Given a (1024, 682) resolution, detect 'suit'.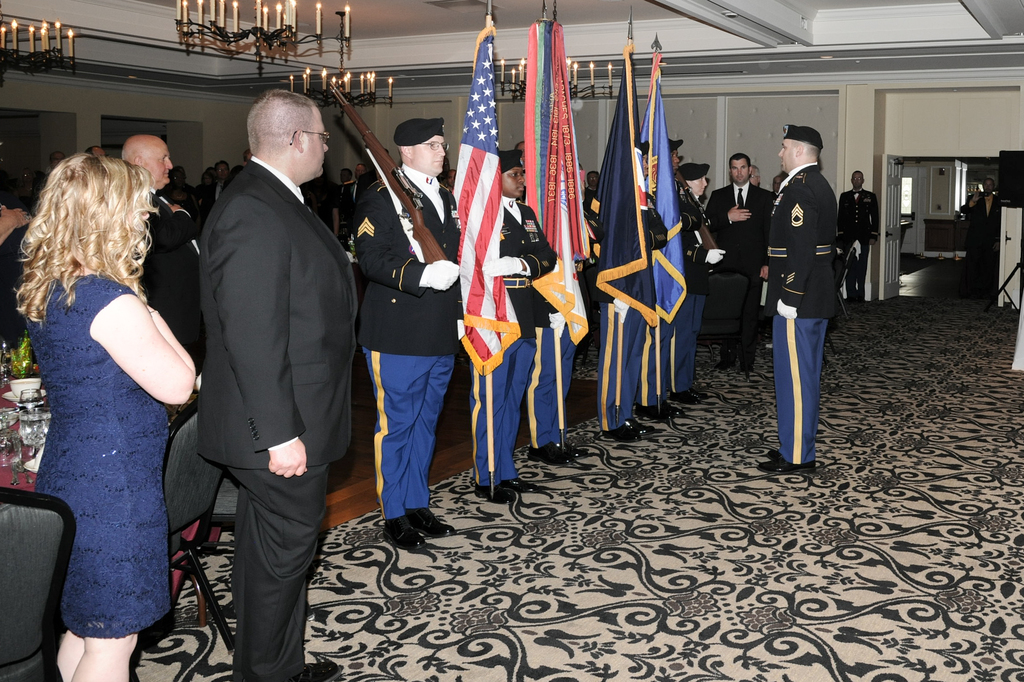
[170,76,348,665].
